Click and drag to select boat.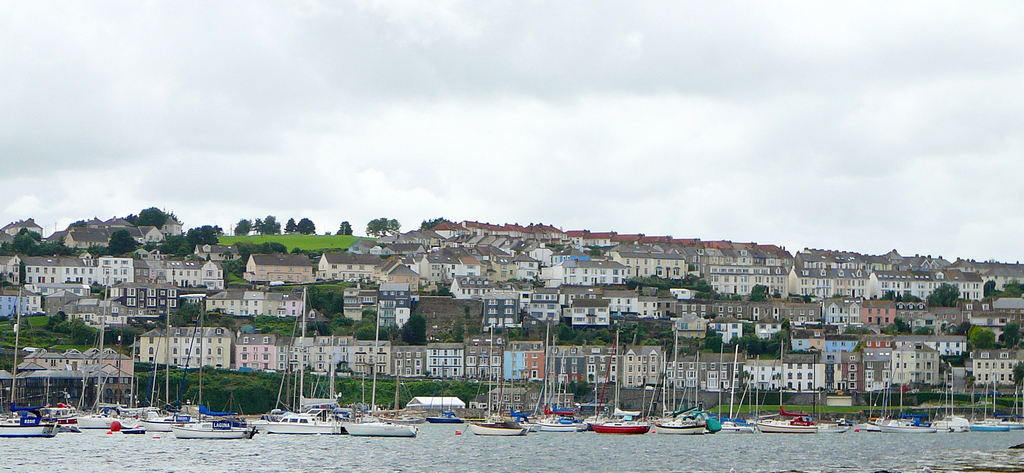
Selection: pyautogui.locateOnScreen(417, 403, 469, 427).
